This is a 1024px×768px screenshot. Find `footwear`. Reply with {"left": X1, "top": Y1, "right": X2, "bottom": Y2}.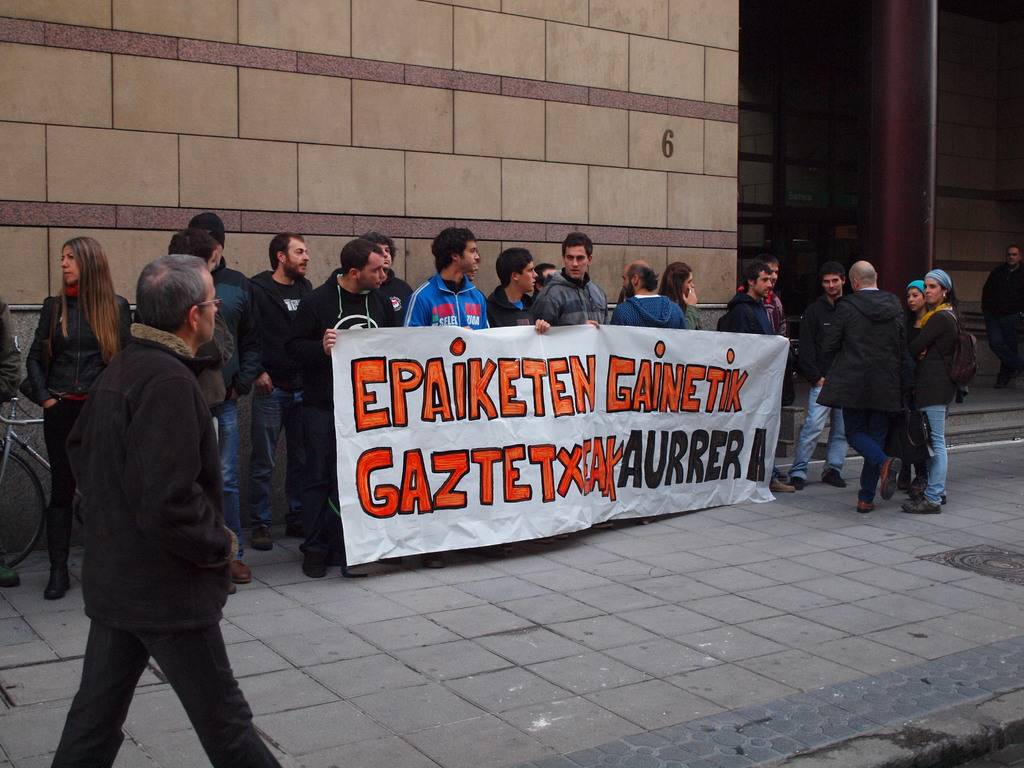
{"left": 301, "top": 552, "right": 330, "bottom": 576}.
